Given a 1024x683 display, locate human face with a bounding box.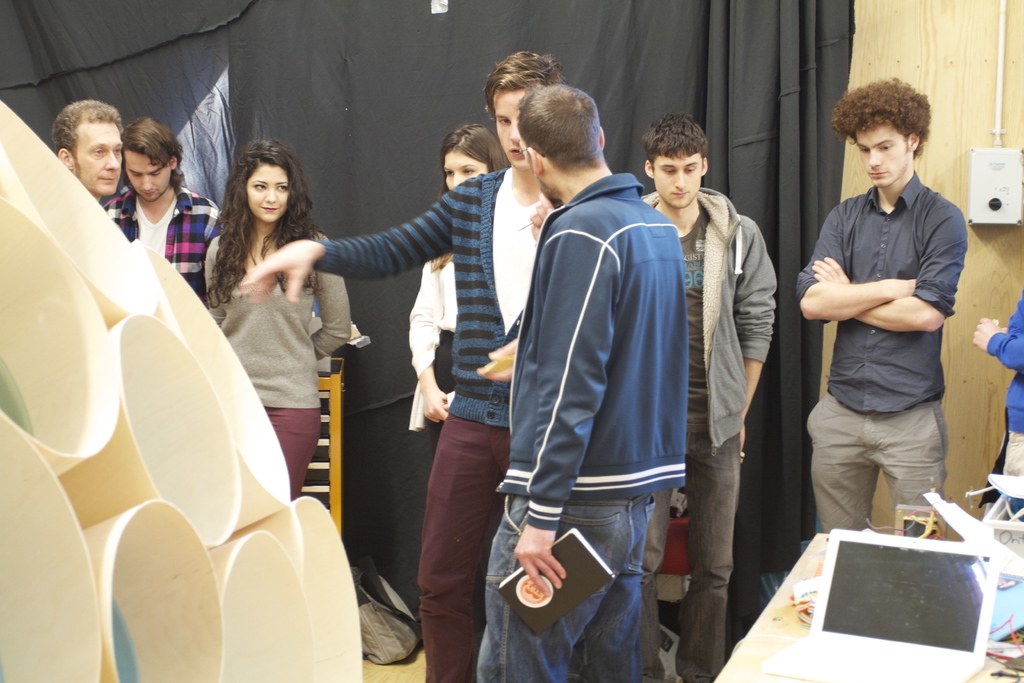
Located: l=255, t=168, r=291, b=225.
